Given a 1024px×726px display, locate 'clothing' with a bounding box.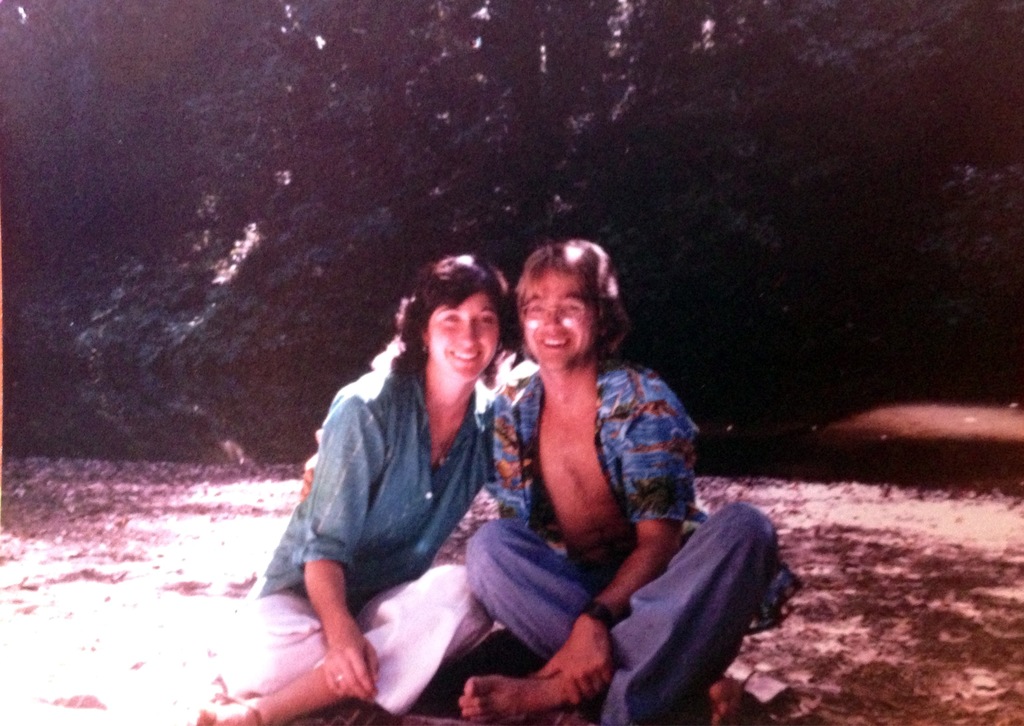
Located: (x1=266, y1=295, x2=528, y2=695).
